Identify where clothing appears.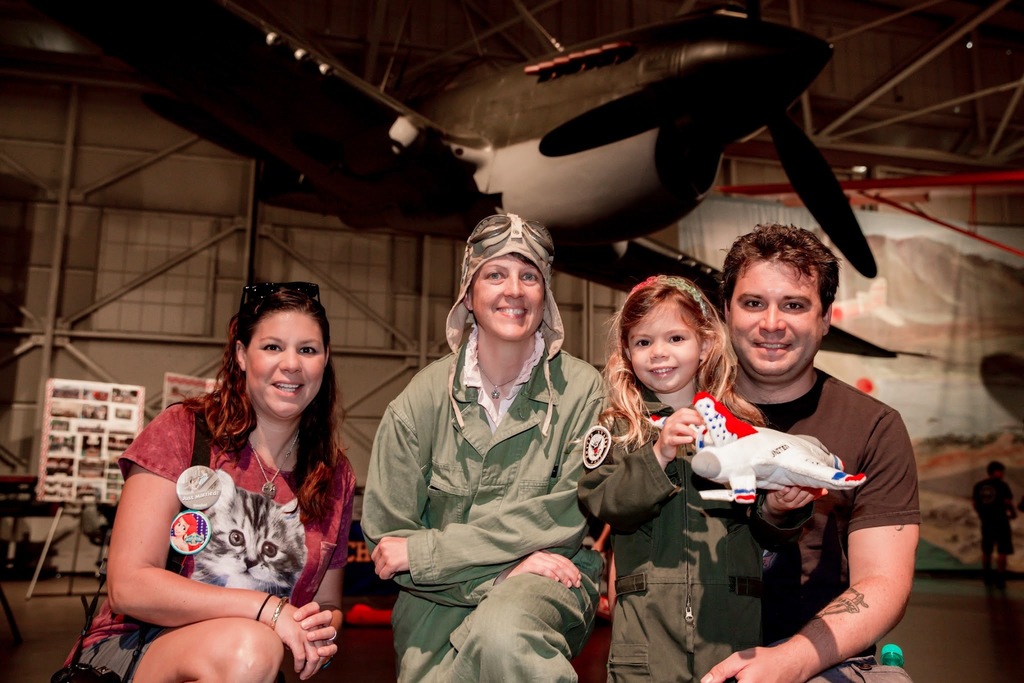
Appears at (left=970, top=474, right=1018, bottom=553).
